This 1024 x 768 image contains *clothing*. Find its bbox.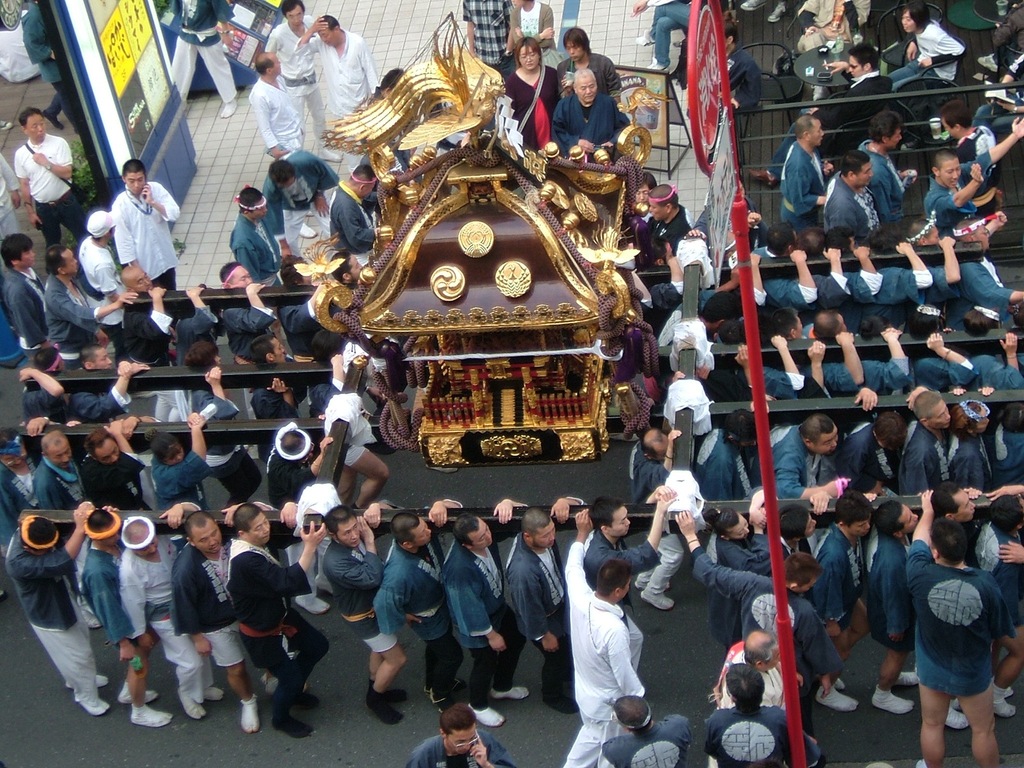
108, 186, 181, 293.
